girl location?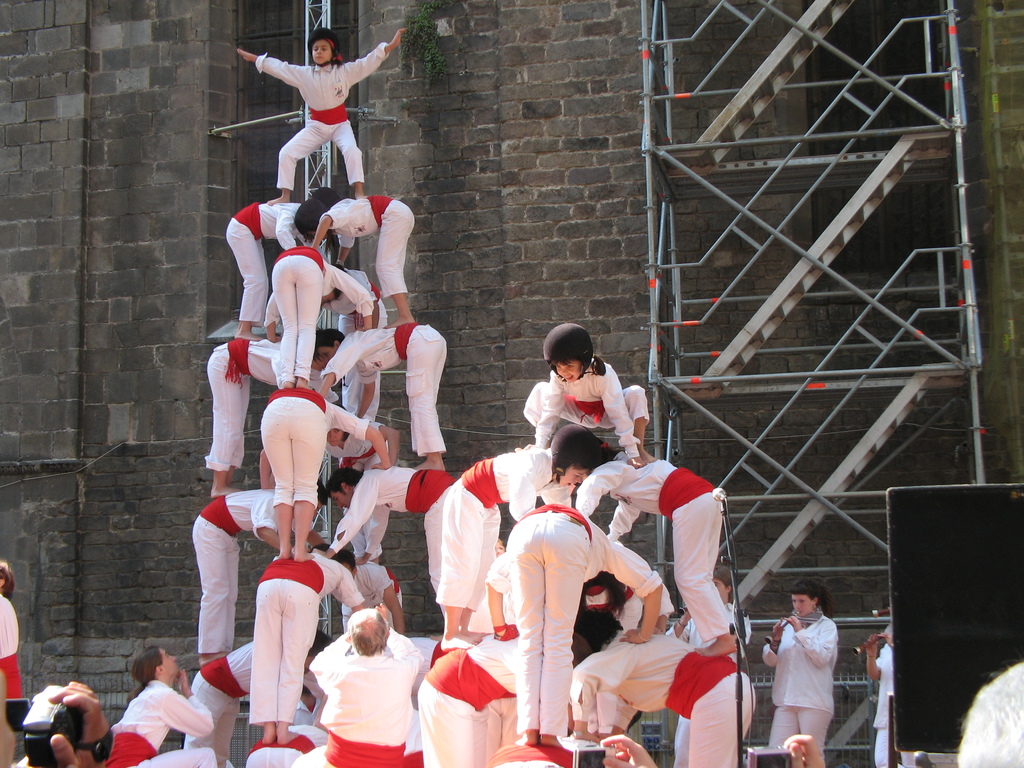
234:24:411:201
